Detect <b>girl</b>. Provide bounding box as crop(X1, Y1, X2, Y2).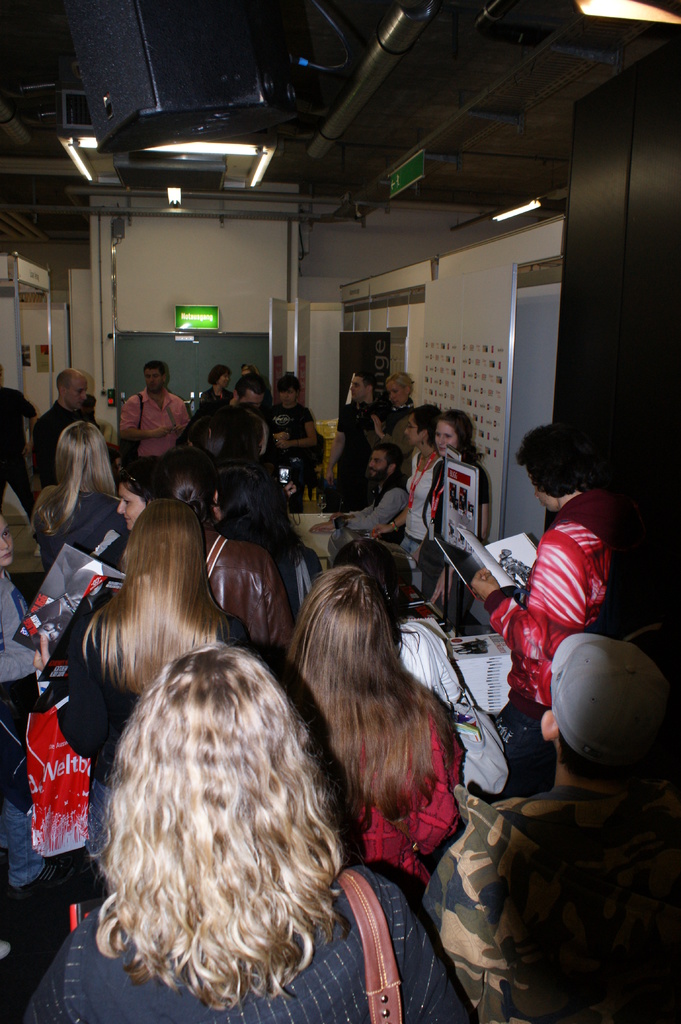
crop(65, 497, 251, 898).
